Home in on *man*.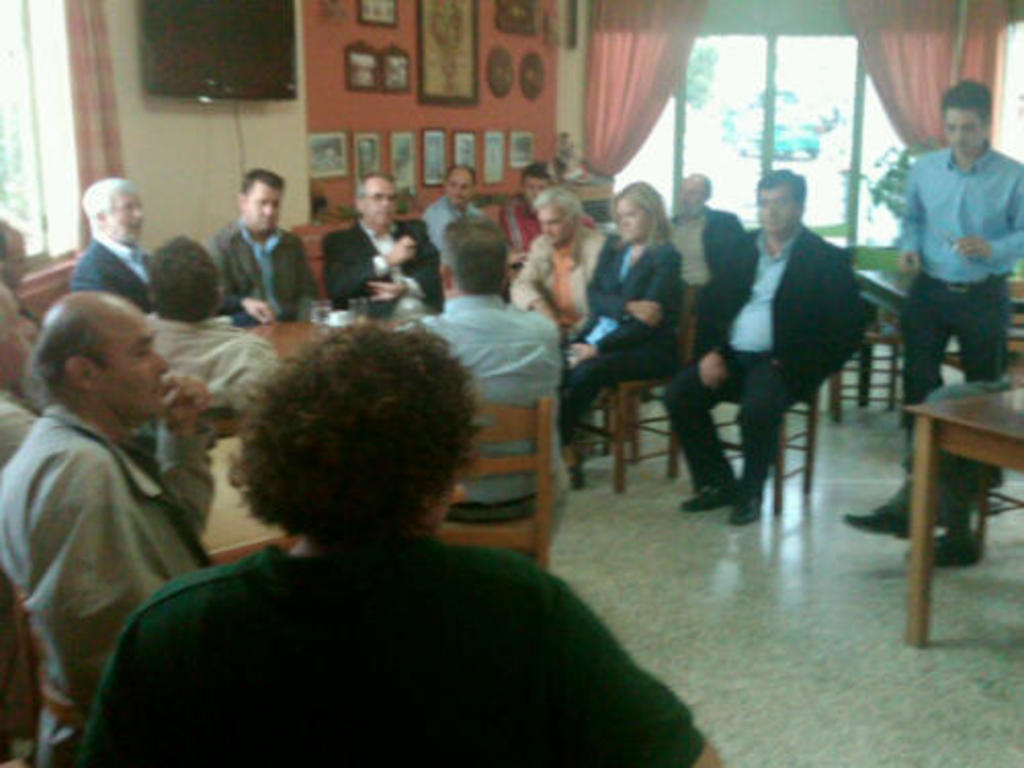
Homed in at (311,174,446,309).
